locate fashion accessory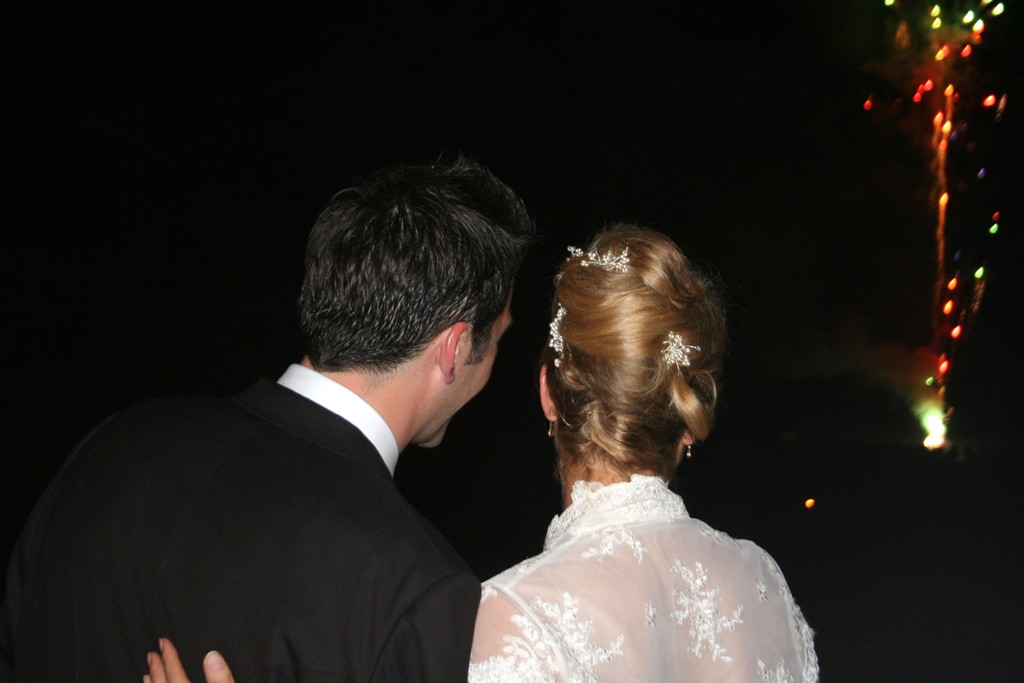
661 332 700 377
